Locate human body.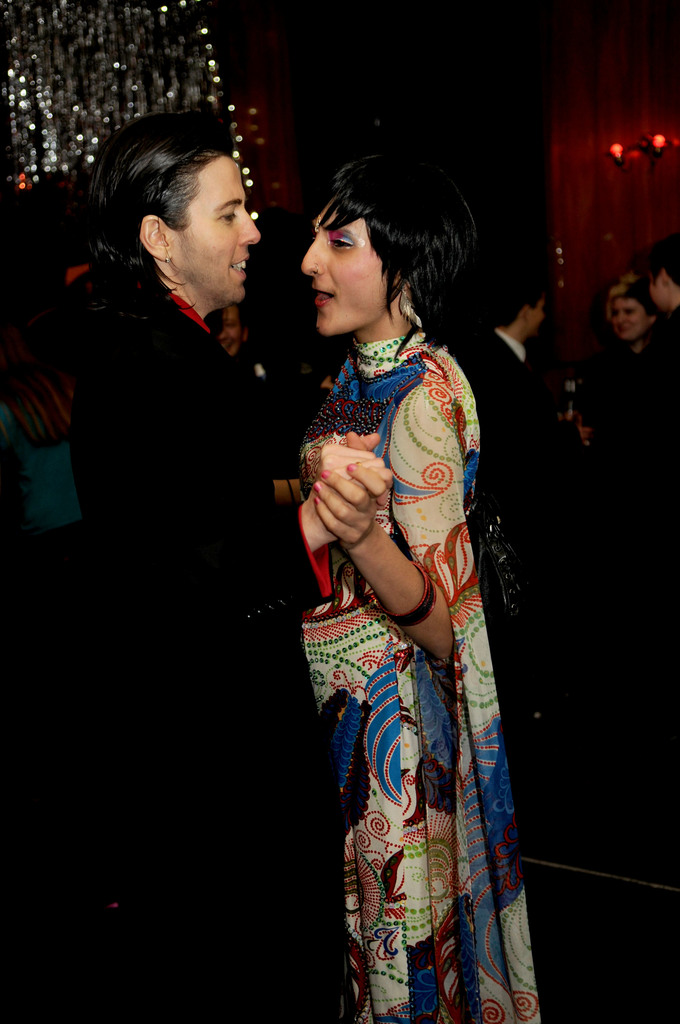
Bounding box: Rect(266, 81, 529, 1023).
